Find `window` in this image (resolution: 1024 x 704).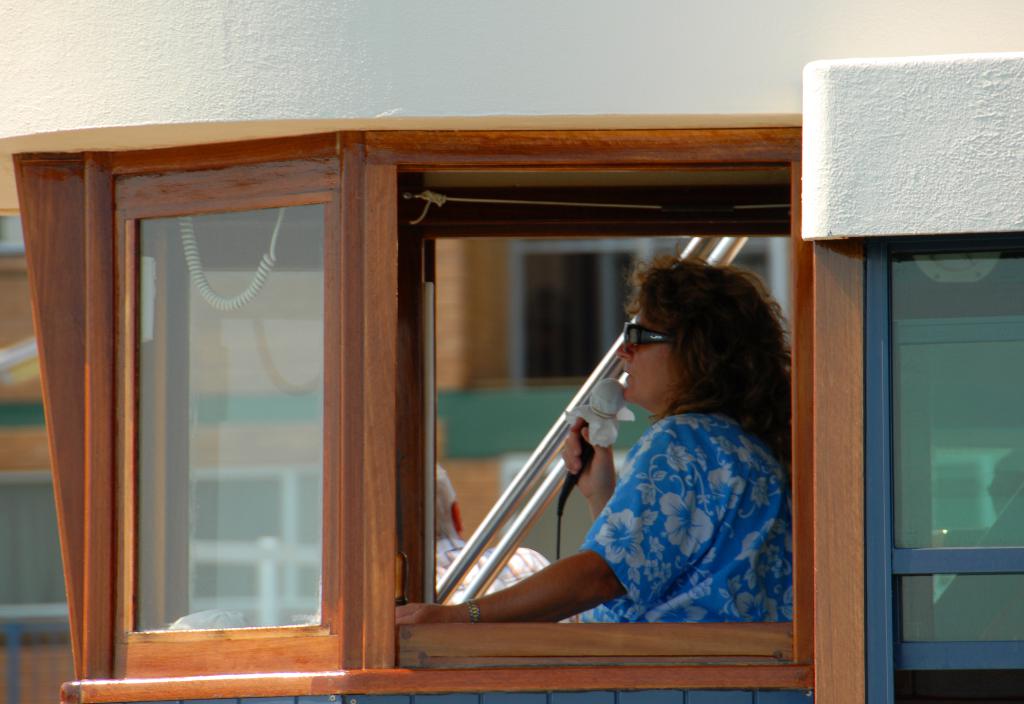
bbox(870, 229, 1023, 703).
